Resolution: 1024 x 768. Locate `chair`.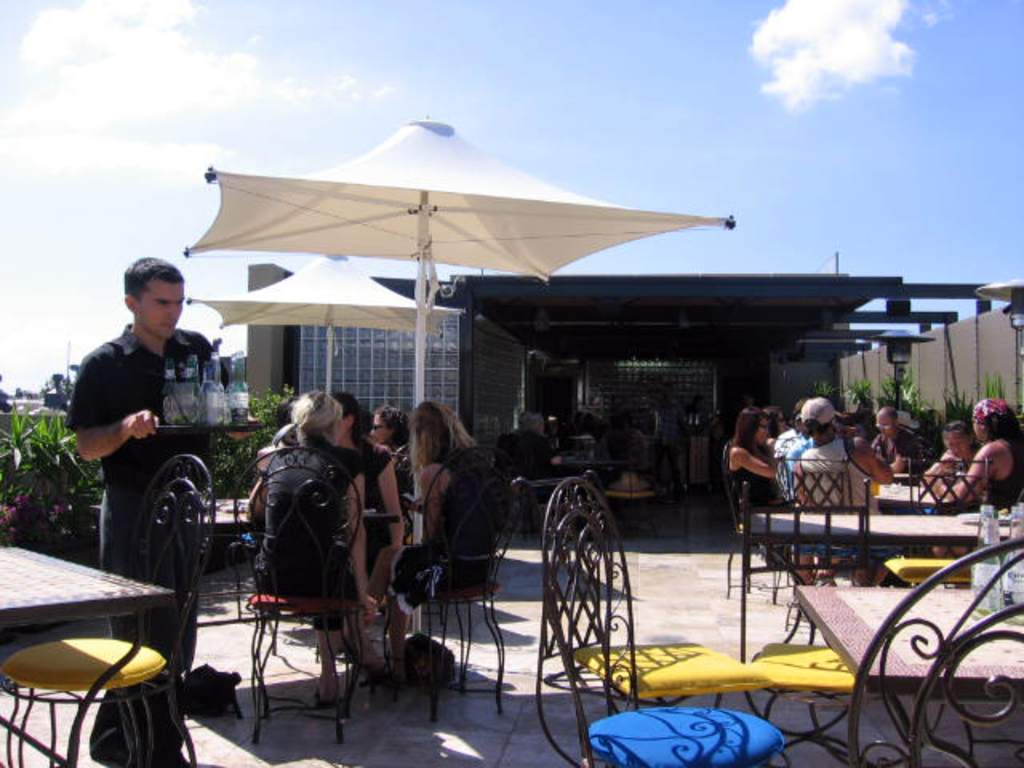
region(875, 451, 994, 600).
